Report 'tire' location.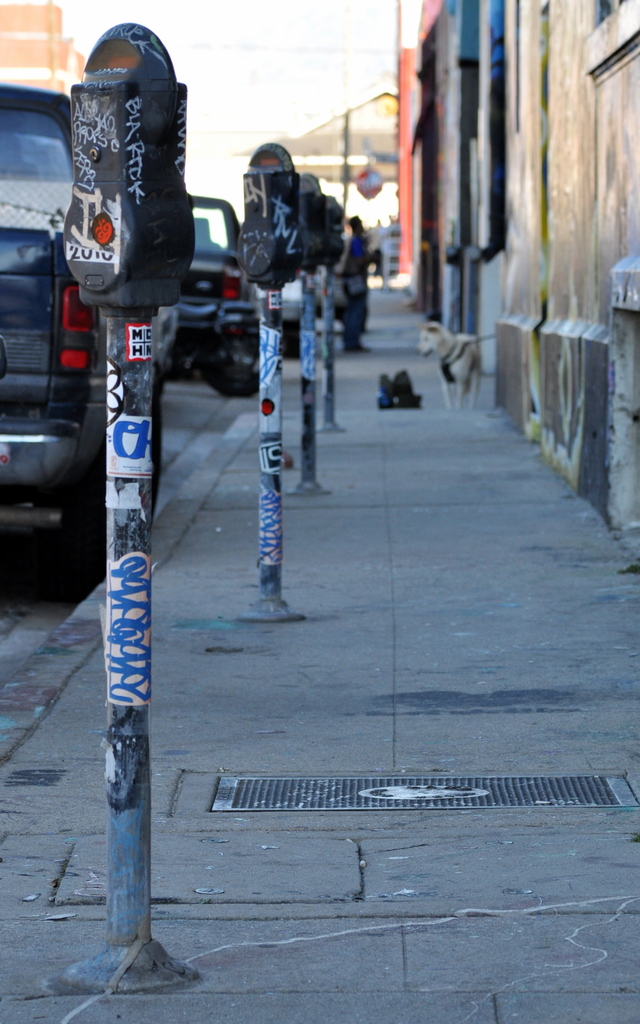
Report: (286, 320, 300, 362).
